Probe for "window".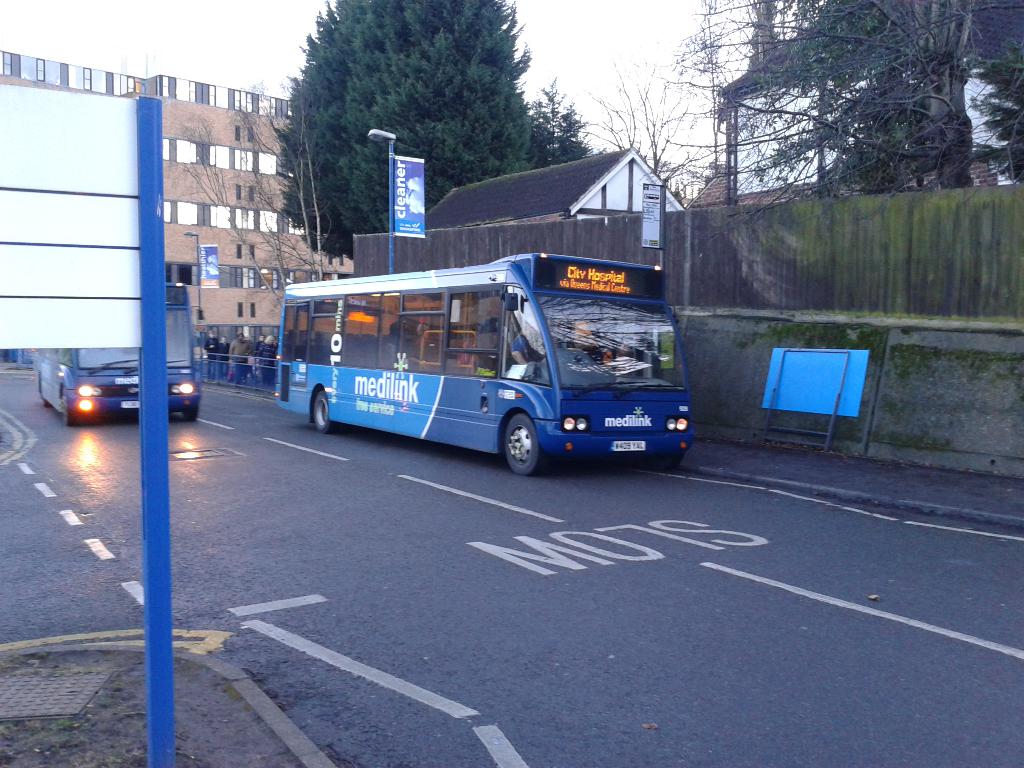
Probe result: box(397, 308, 440, 375).
